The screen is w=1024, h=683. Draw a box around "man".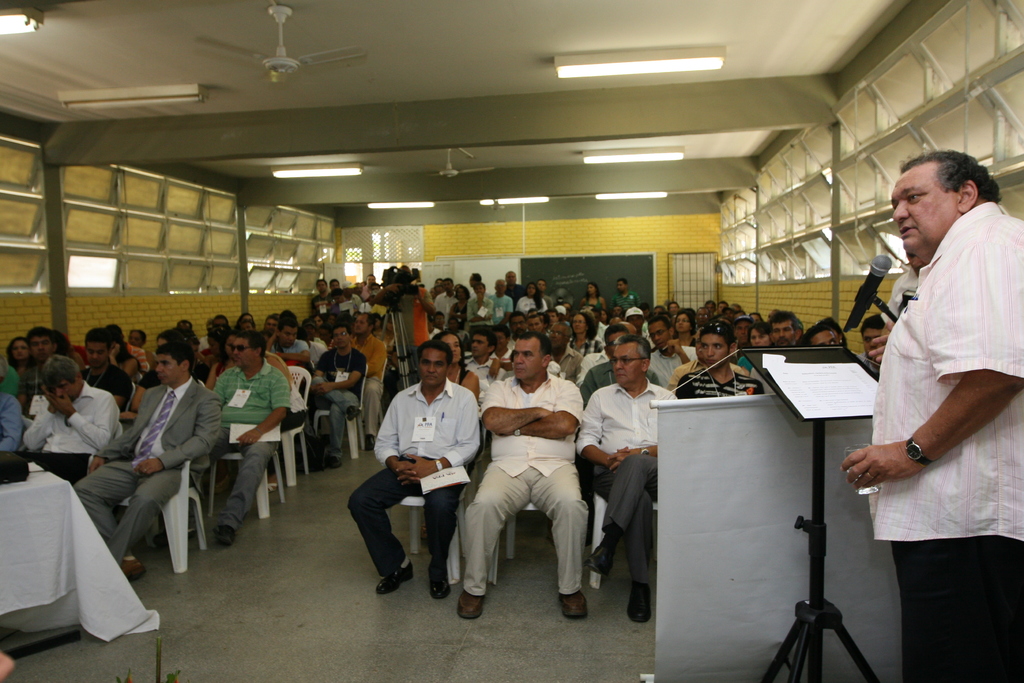
[340, 317, 381, 428].
